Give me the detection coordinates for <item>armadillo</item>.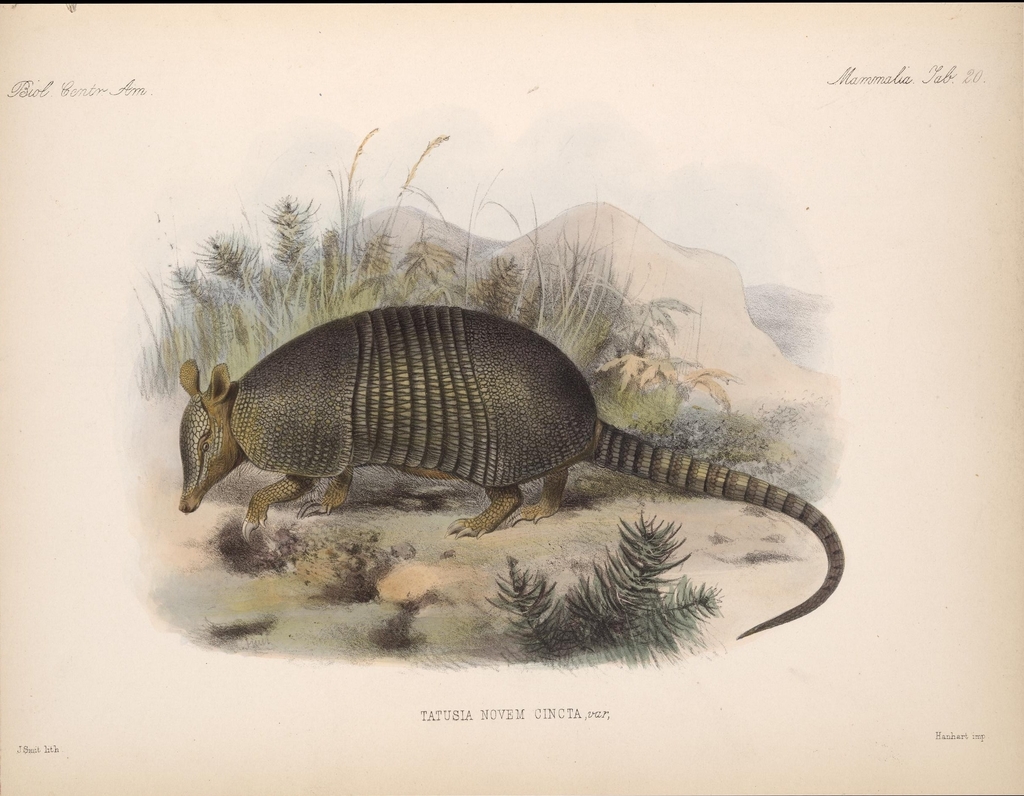
177:304:847:638.
